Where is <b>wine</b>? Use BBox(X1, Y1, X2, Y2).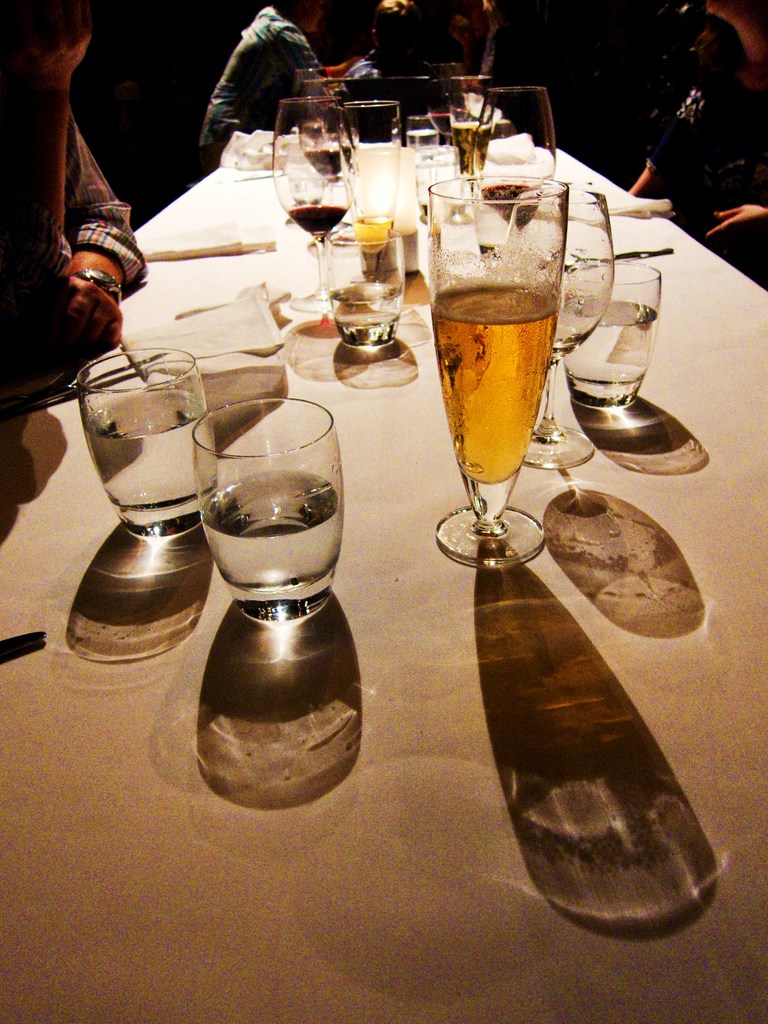
BBox(343, 212, 393, 260).
